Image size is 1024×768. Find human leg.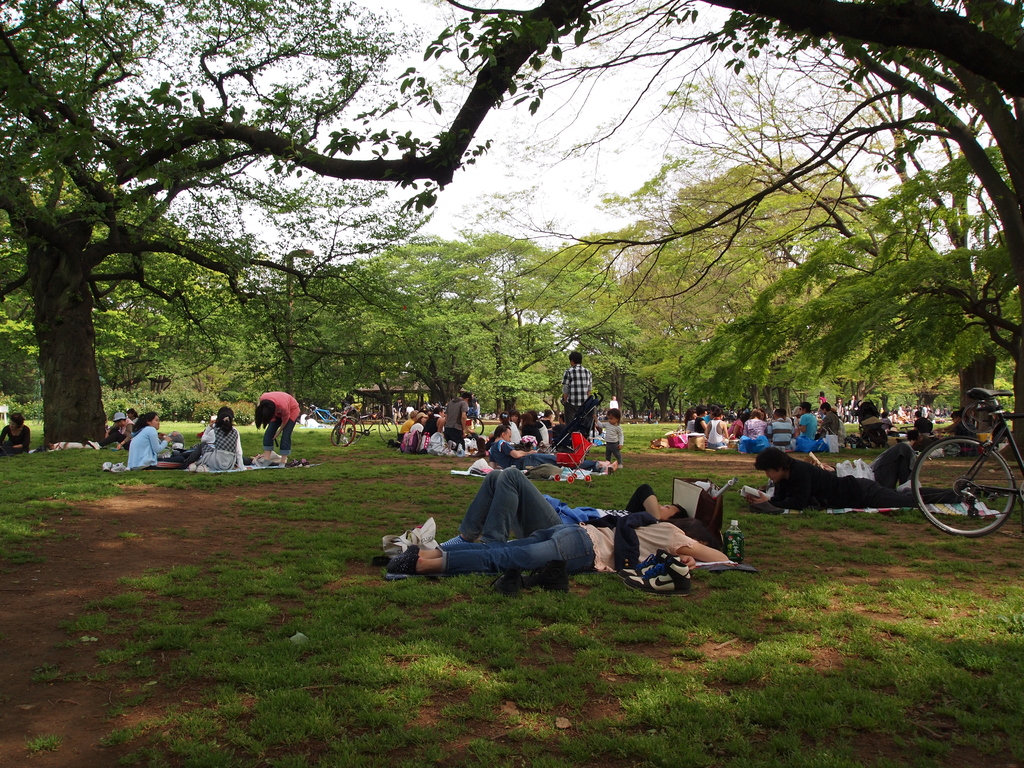
614 443 621 468.
